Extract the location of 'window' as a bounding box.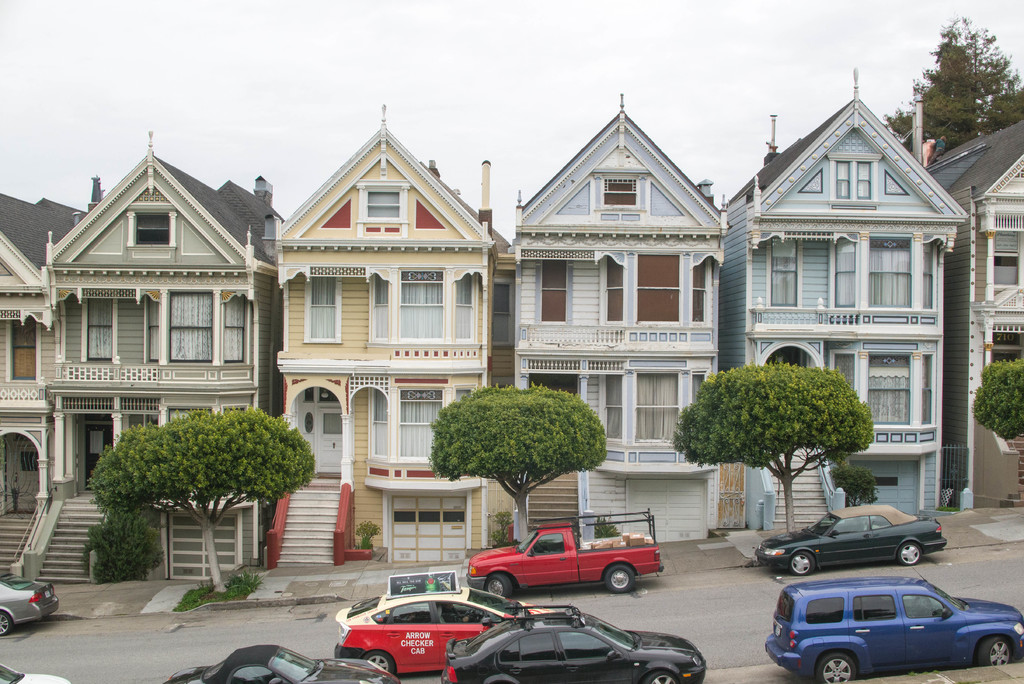
select_region(85, 295, 113, 363).
